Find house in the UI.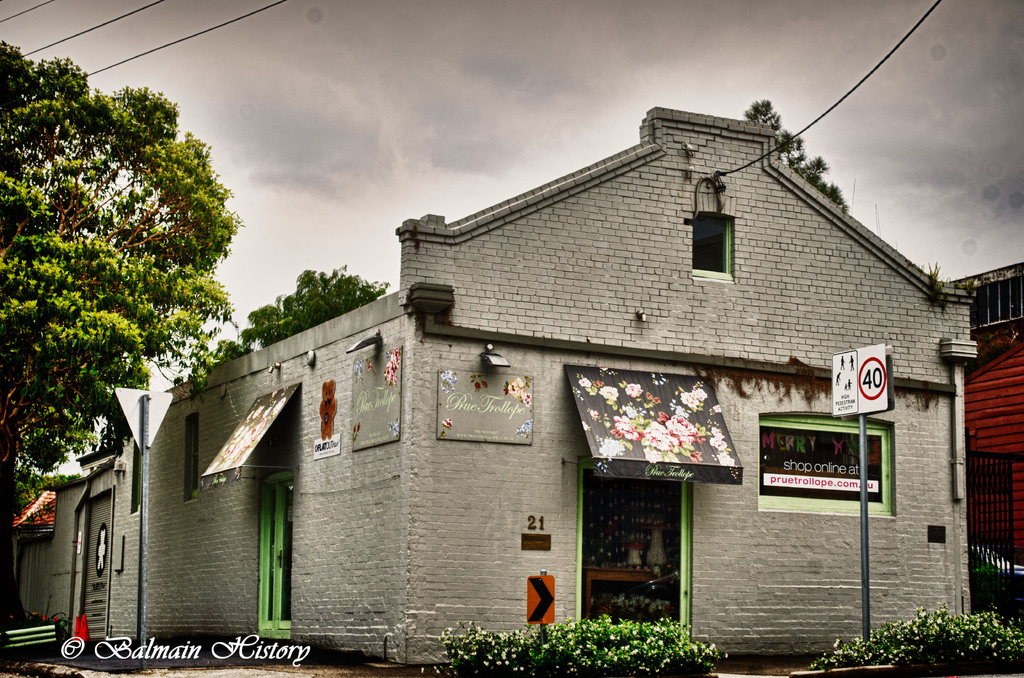
UI element at bbox=(17, 104, 977, 656).
